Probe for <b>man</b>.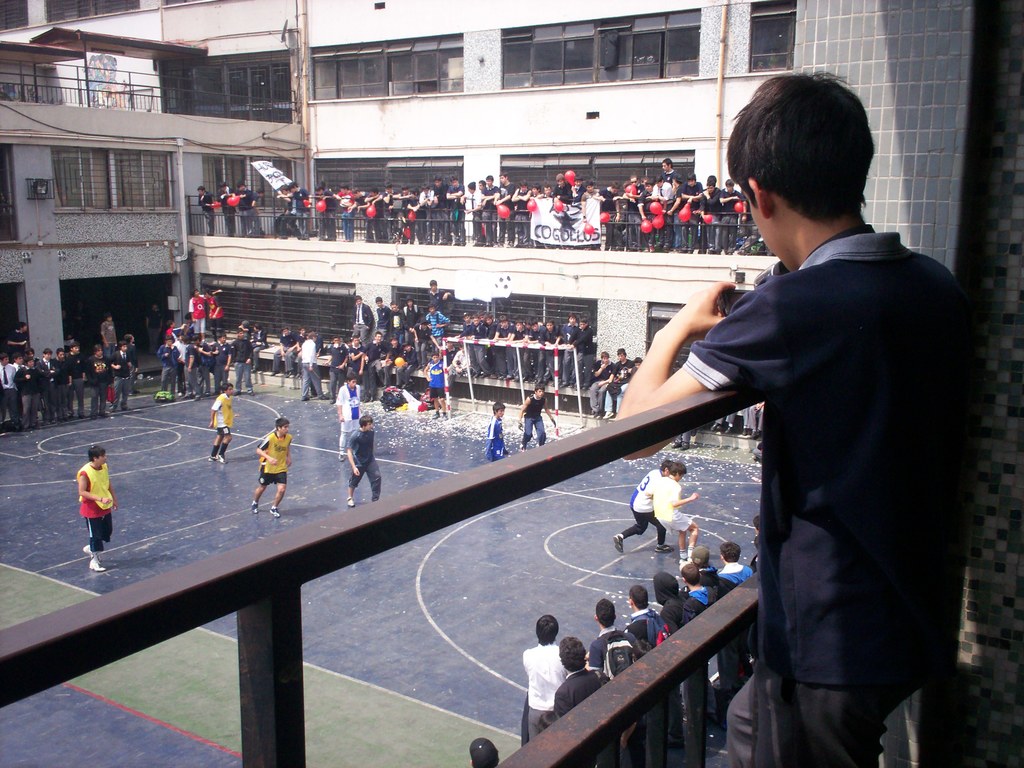
Probe result: <box>349,292,373,349</box>.
